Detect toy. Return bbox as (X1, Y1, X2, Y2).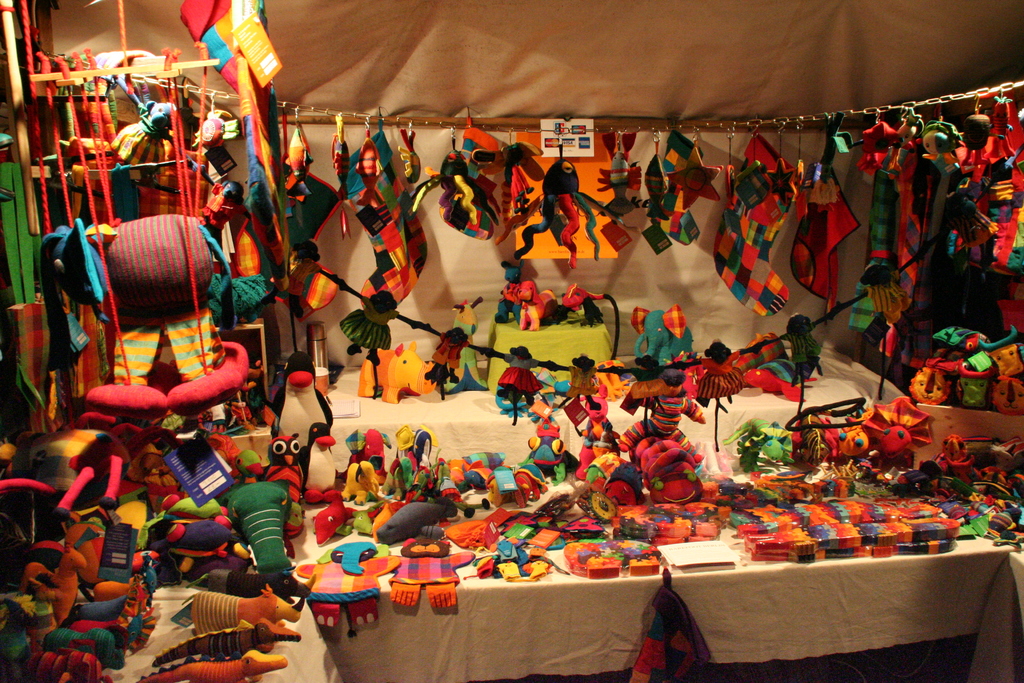
(731, 504, 804, 531).
